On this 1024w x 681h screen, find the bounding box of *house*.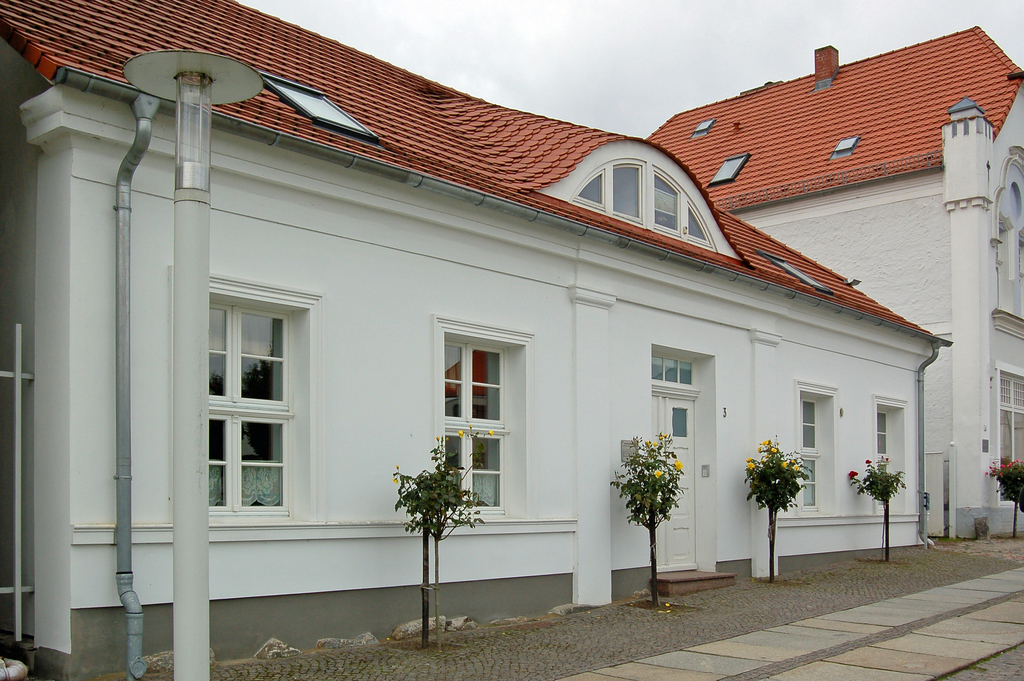
Bounding box: [left=28, top=0, right=982, bottom=655].
